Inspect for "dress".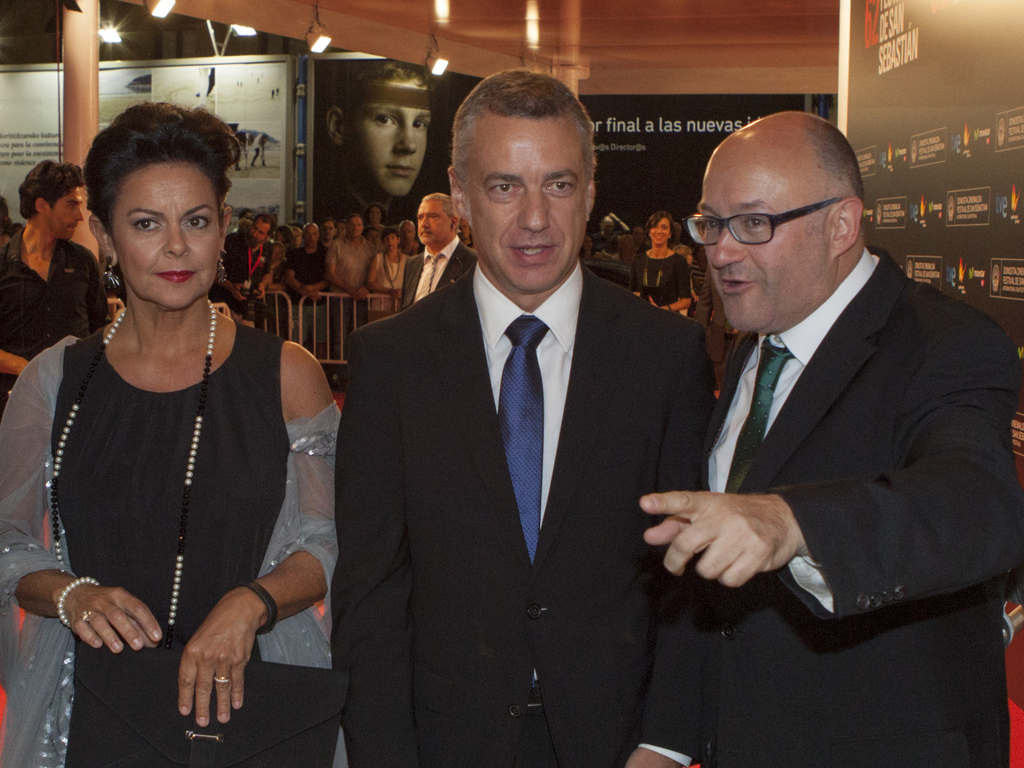
Inspection: bbox=(51, 325, 290, 662).
